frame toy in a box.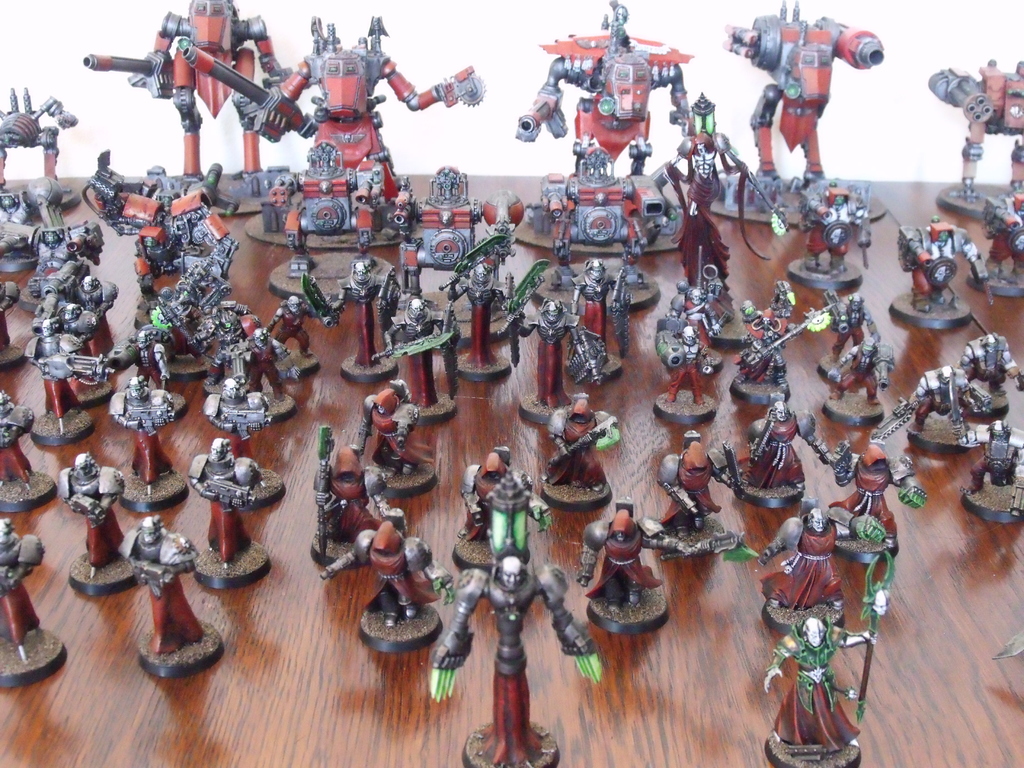
BBox(266, 270, 340, 356).
